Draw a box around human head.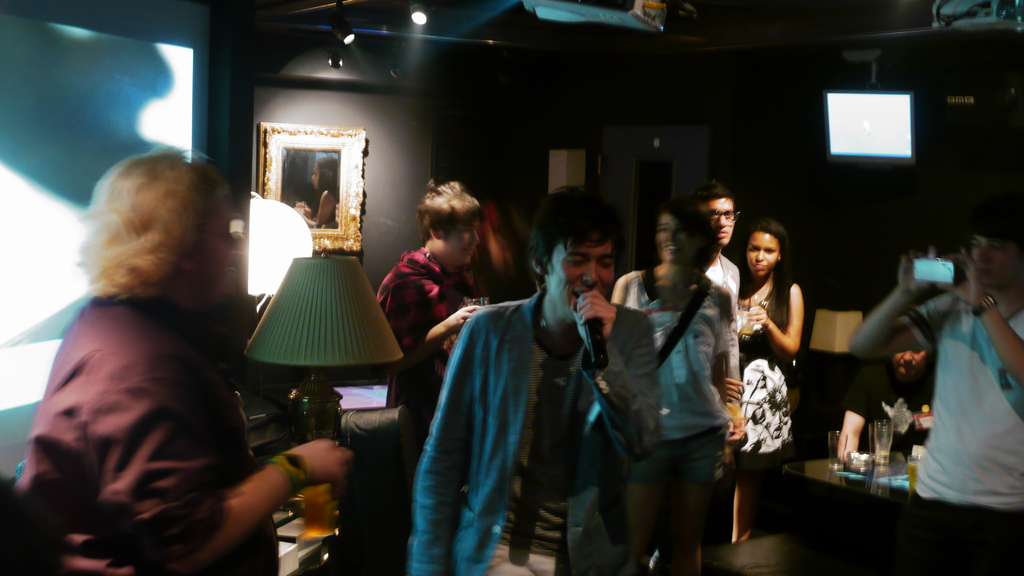
<bbox>960, 211, 1023, 289</bbox>.
